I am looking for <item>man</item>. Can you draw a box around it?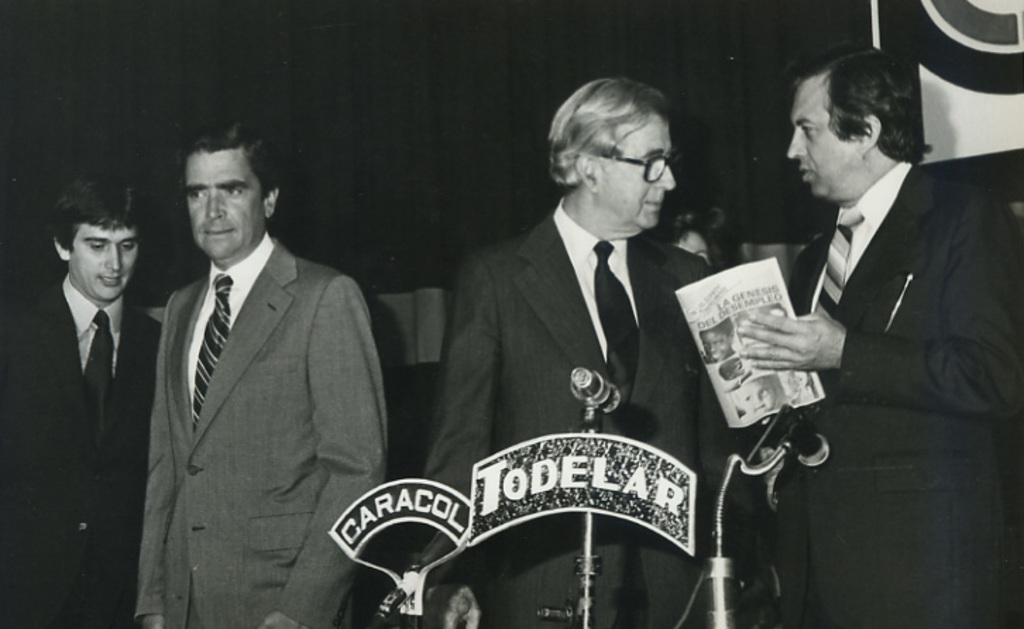
Sure, the bounding box is [x1=107, y1=110, x2=389, y2=628].
